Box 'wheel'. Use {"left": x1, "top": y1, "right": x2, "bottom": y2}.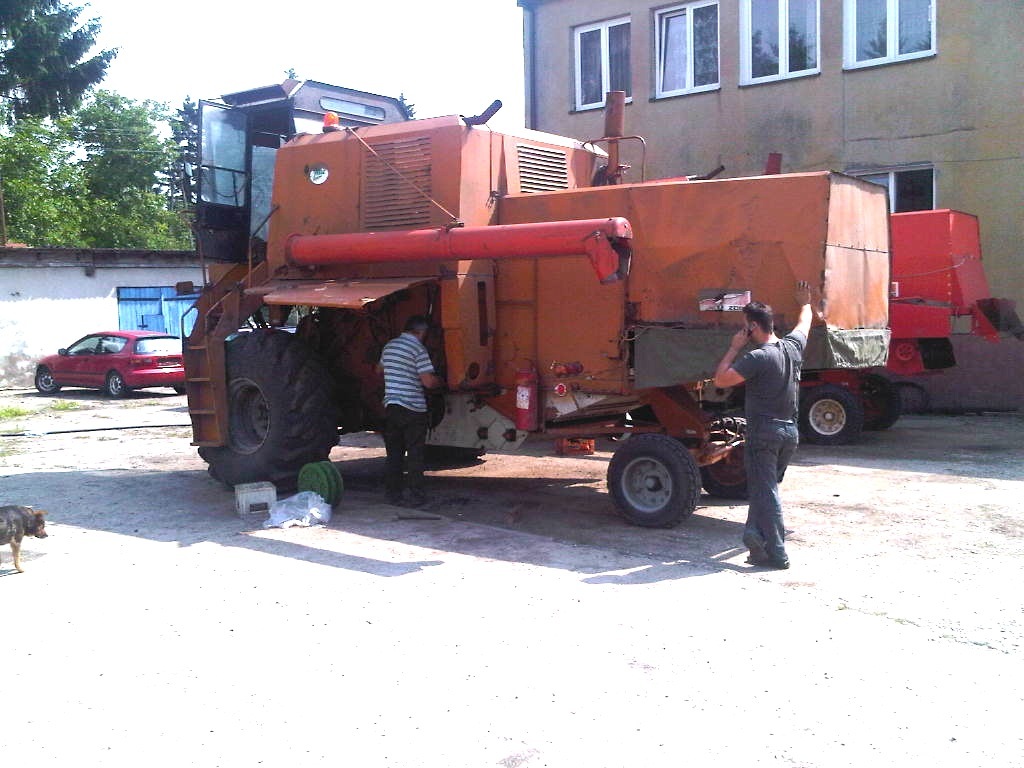
{"left": 102, "top": 375, "right": 131, "bottom": 399}.
